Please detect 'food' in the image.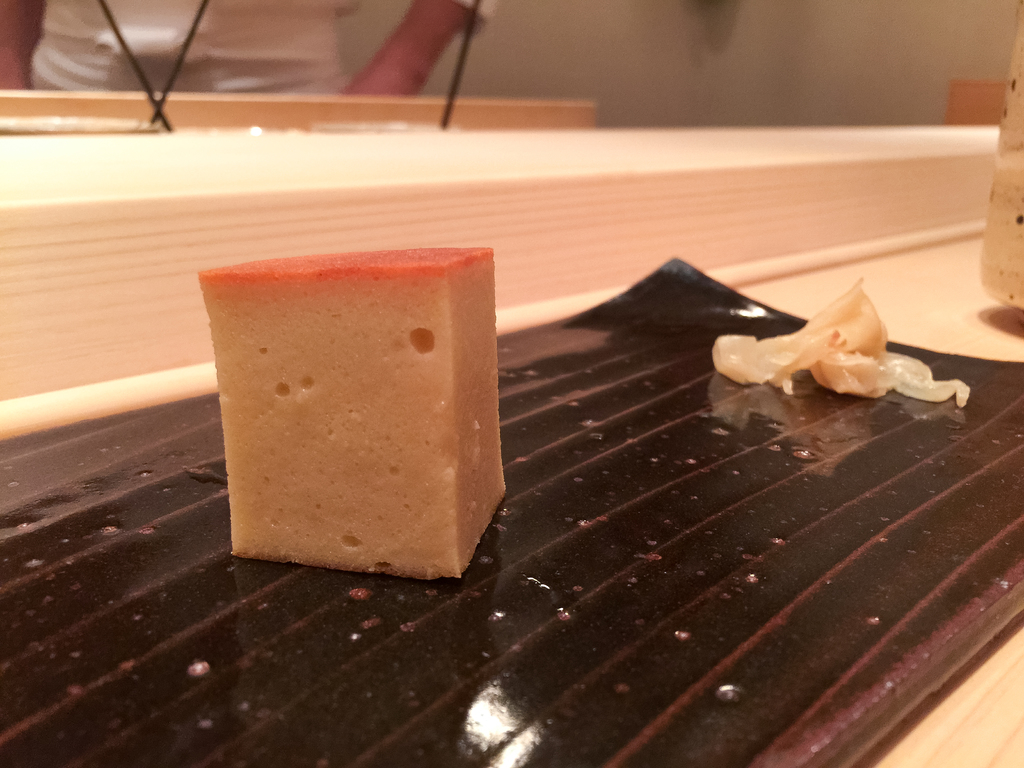
727/281/964/405.
